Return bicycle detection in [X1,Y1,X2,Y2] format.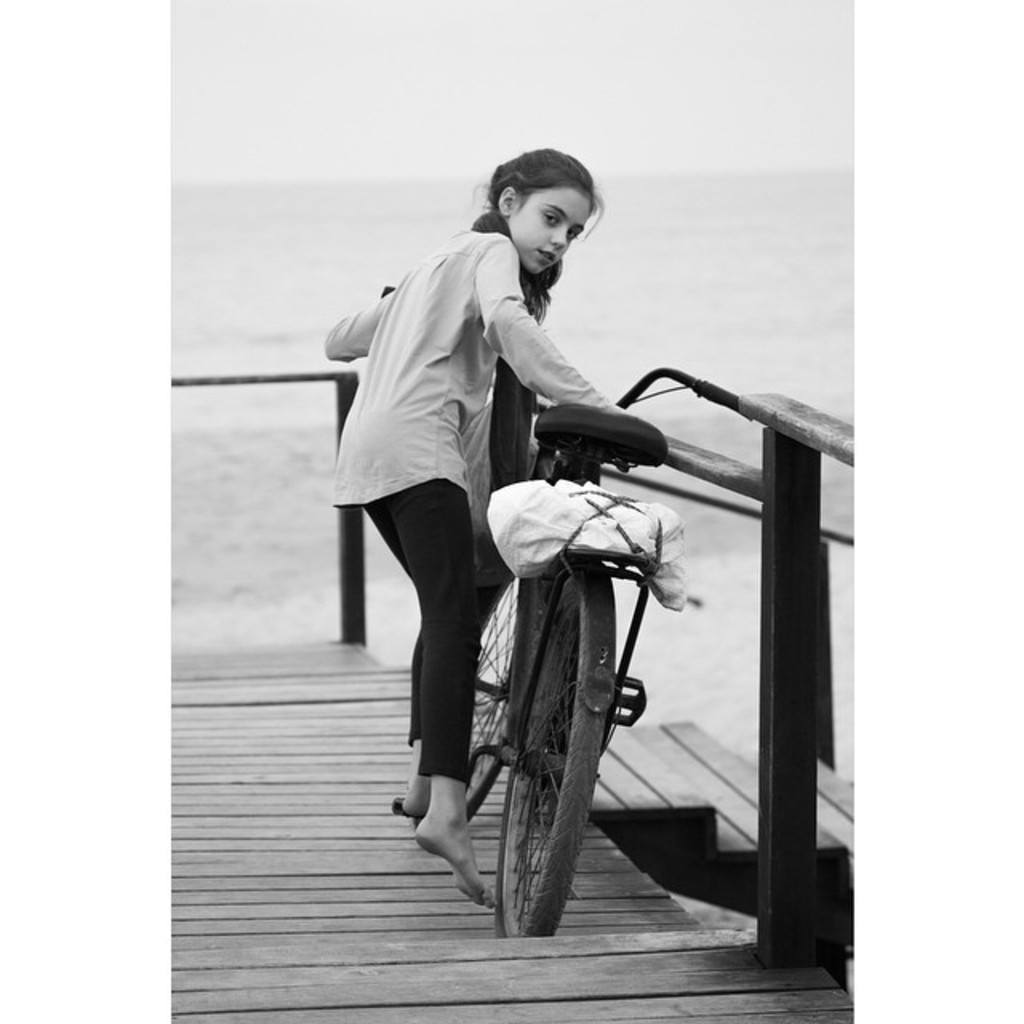
[392,397,739,938].
